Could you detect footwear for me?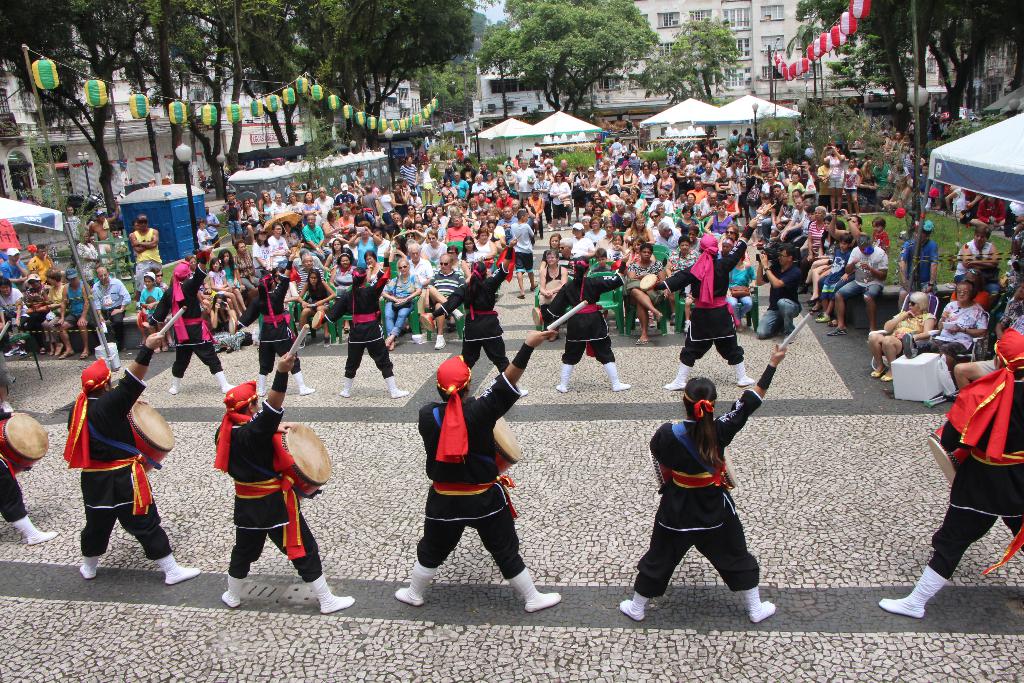
Detection result: pyautogui.locateOnScreen(77, 557, 96, 575).
